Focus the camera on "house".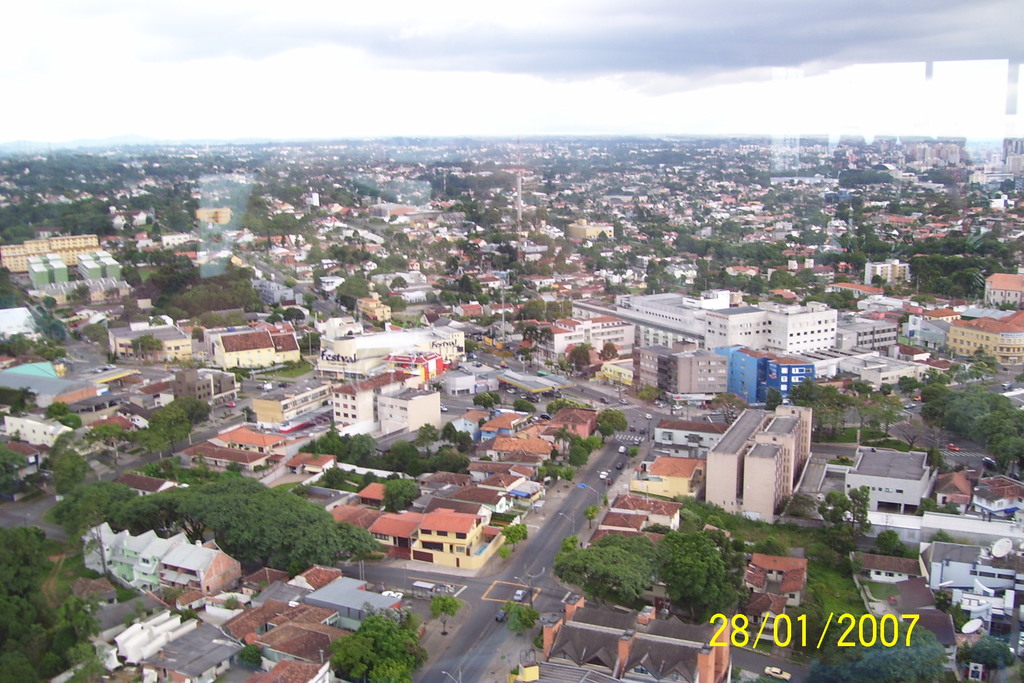
Focus region: 924/541/1020/600.
